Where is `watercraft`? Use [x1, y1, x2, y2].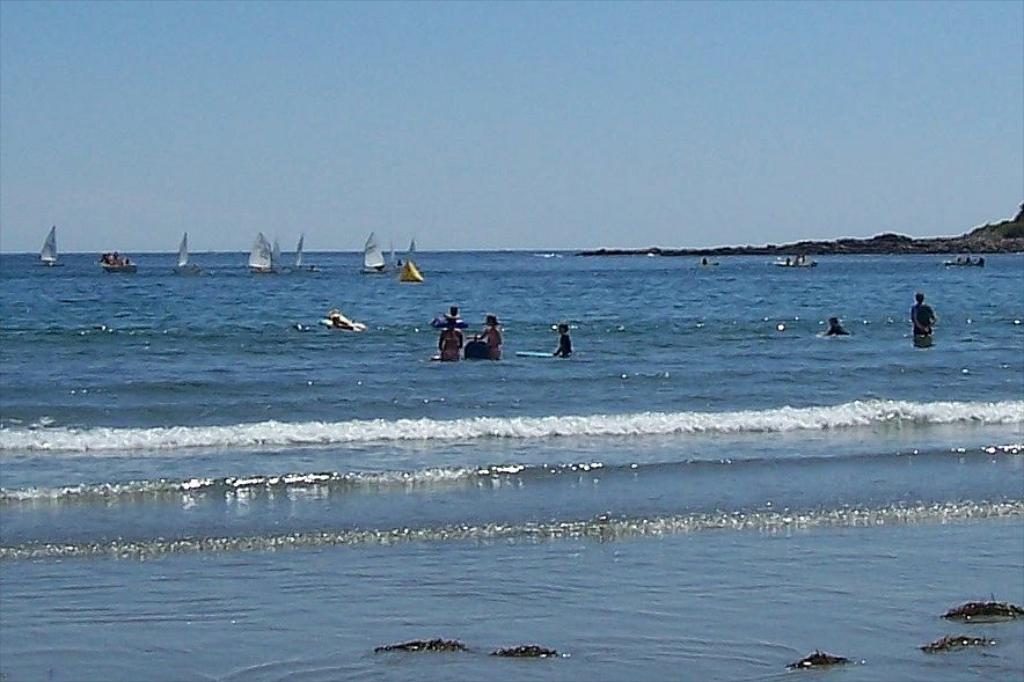
[939, 259, 986, 265].
